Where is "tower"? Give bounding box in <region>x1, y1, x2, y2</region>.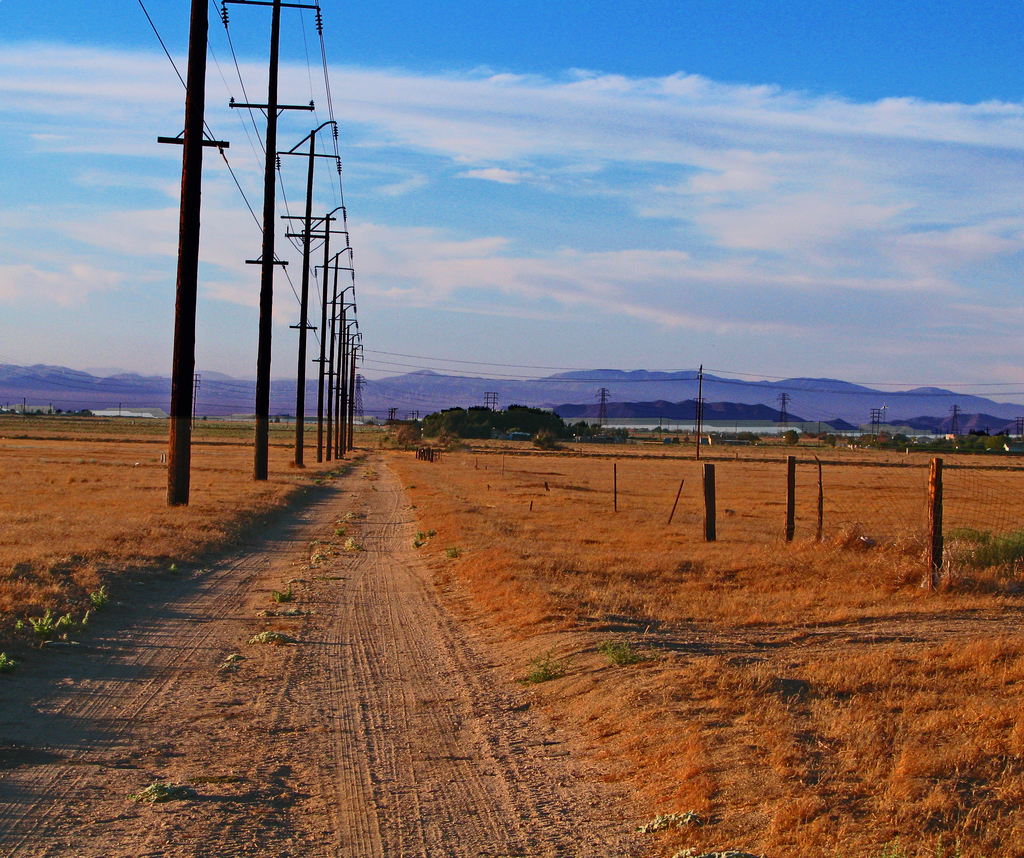
<region>869, 401, 895, 437</region>.
